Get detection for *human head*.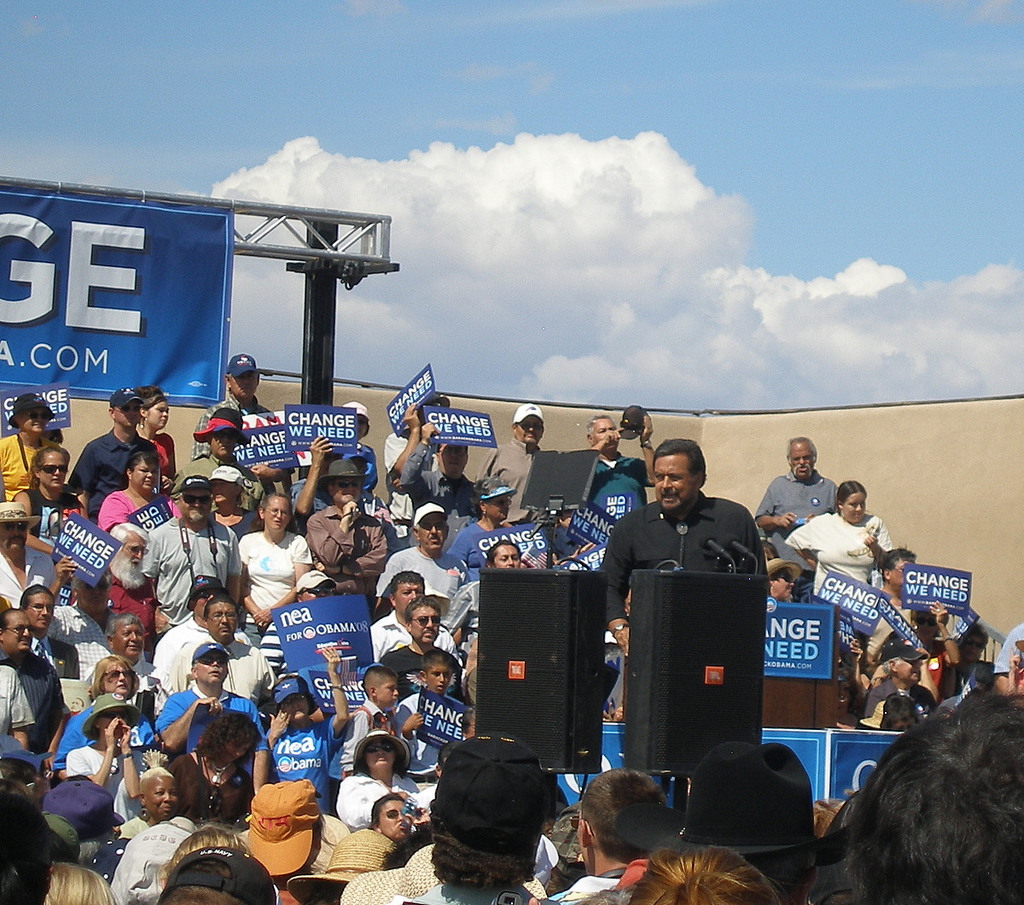
Detection: {"left": 152, "top": 847, "right": 280, "bottom": 904}.
